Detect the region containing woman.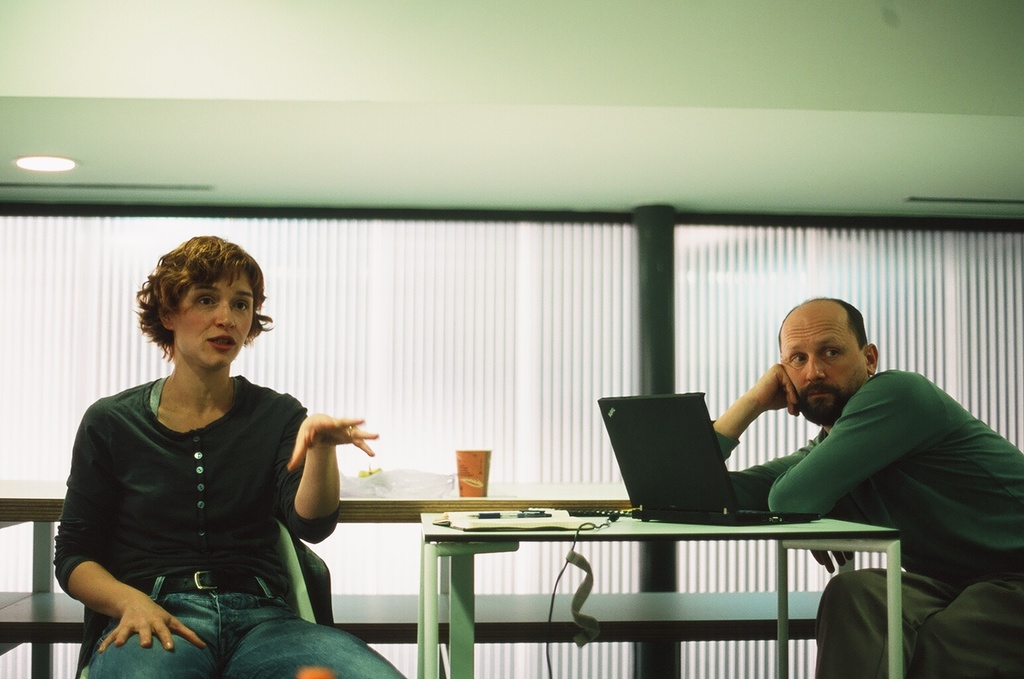
(62, 241, 356, 678).
